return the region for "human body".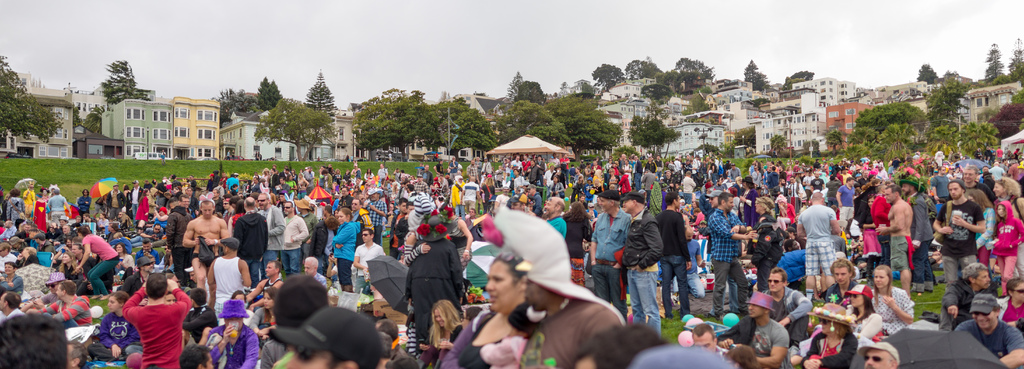
l=648, t=181, r=667, b=215.
